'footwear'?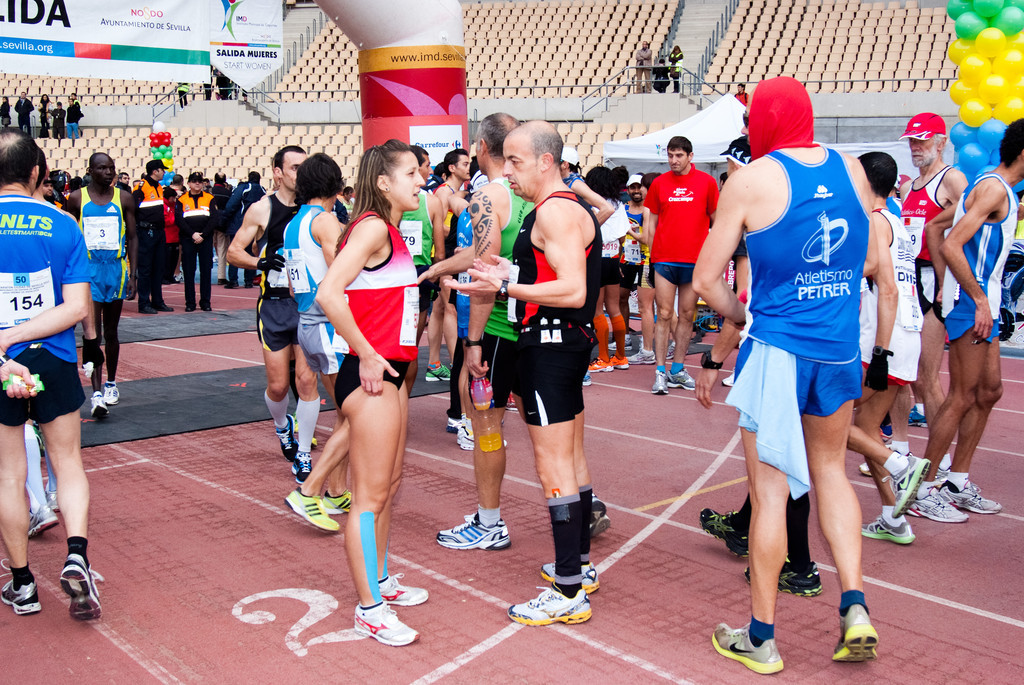
(719, 363, 743, 385)
